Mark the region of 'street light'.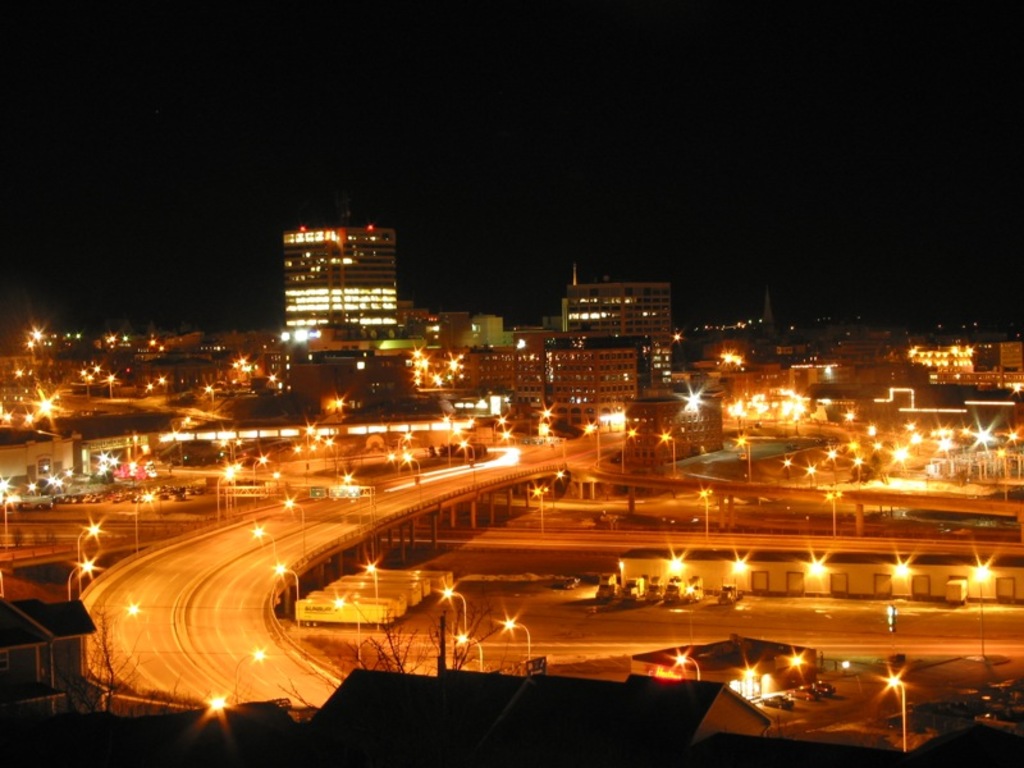
Region: [106,372,116,398].
